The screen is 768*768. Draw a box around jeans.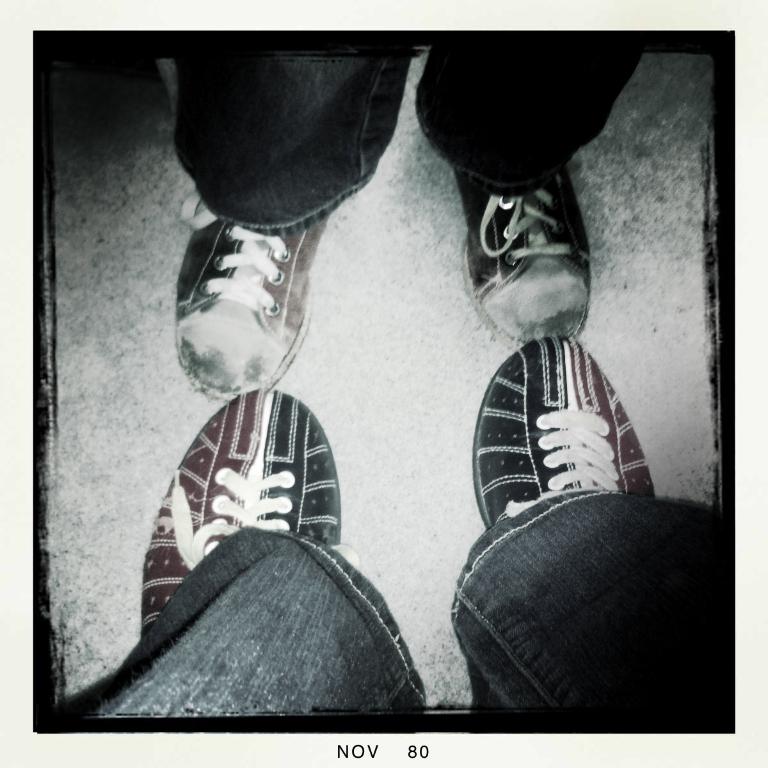
crop(78, 482, 728, 728).
